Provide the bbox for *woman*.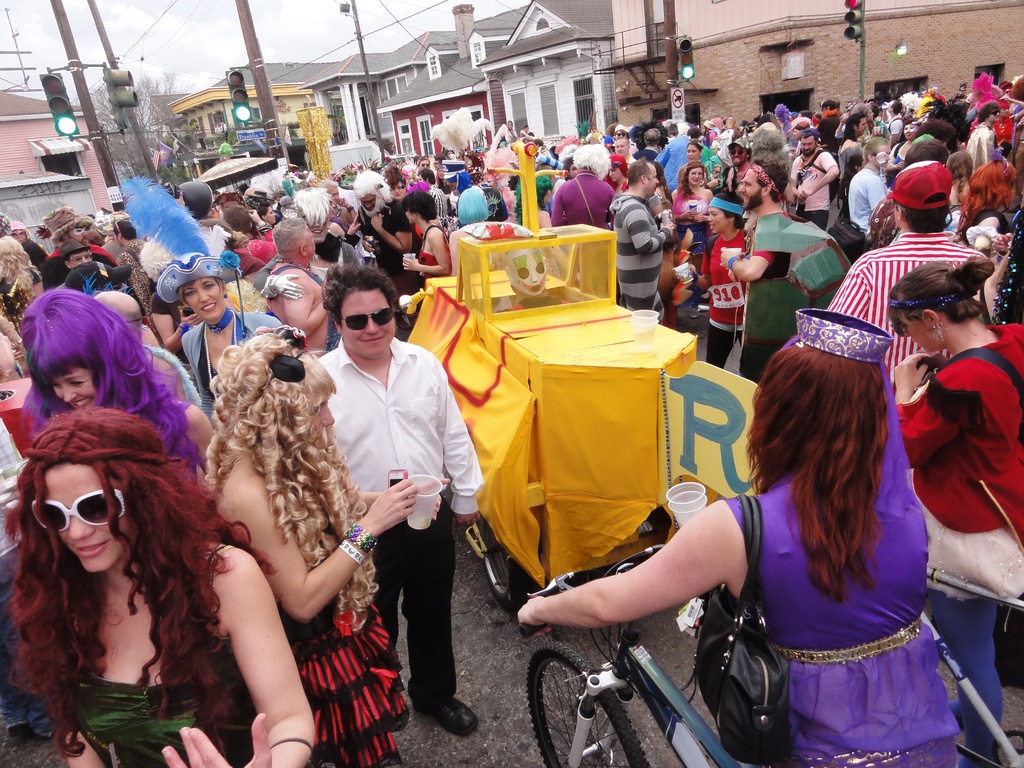
{"x1": 890, "y1": 258, "x2": 1023, "y2": 767}.
